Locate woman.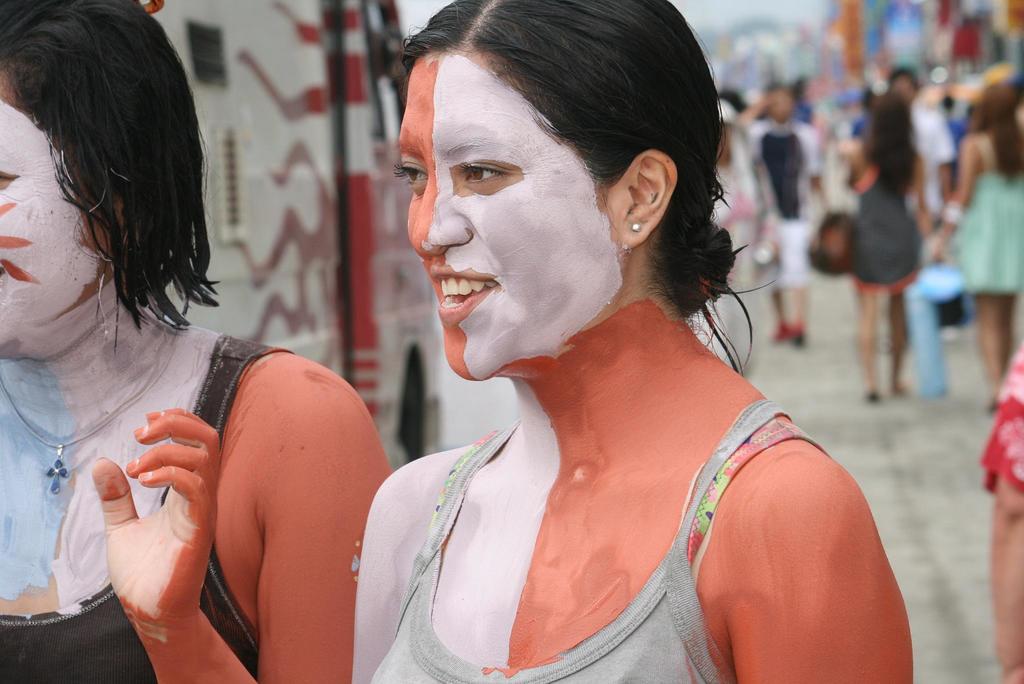
Bounding box: 313:11:902:676.
